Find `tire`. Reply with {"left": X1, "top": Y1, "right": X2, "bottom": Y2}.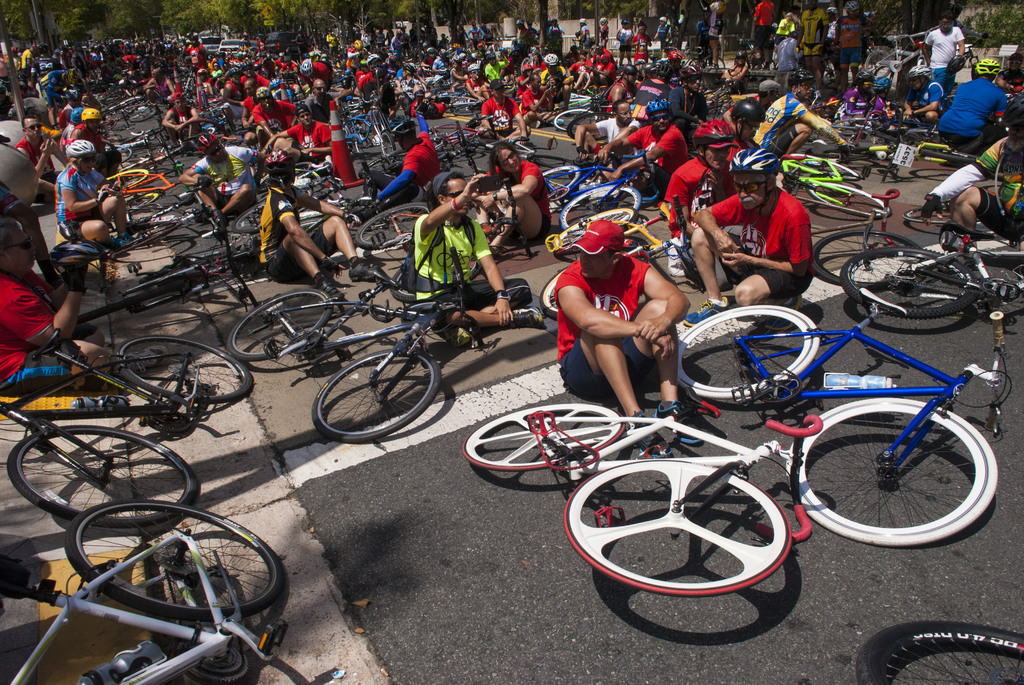
{"left": 559, "top": 184, "right": 641, "bottom": 230}.
